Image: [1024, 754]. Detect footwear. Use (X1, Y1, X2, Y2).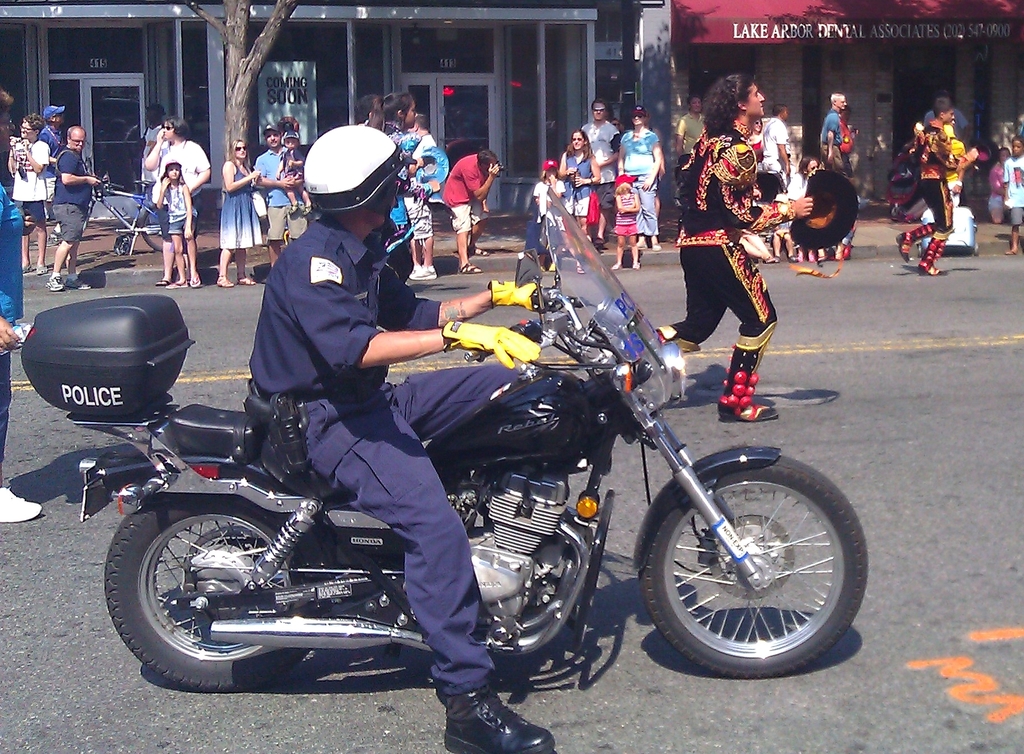
(1005, 248, 1014, 254).
